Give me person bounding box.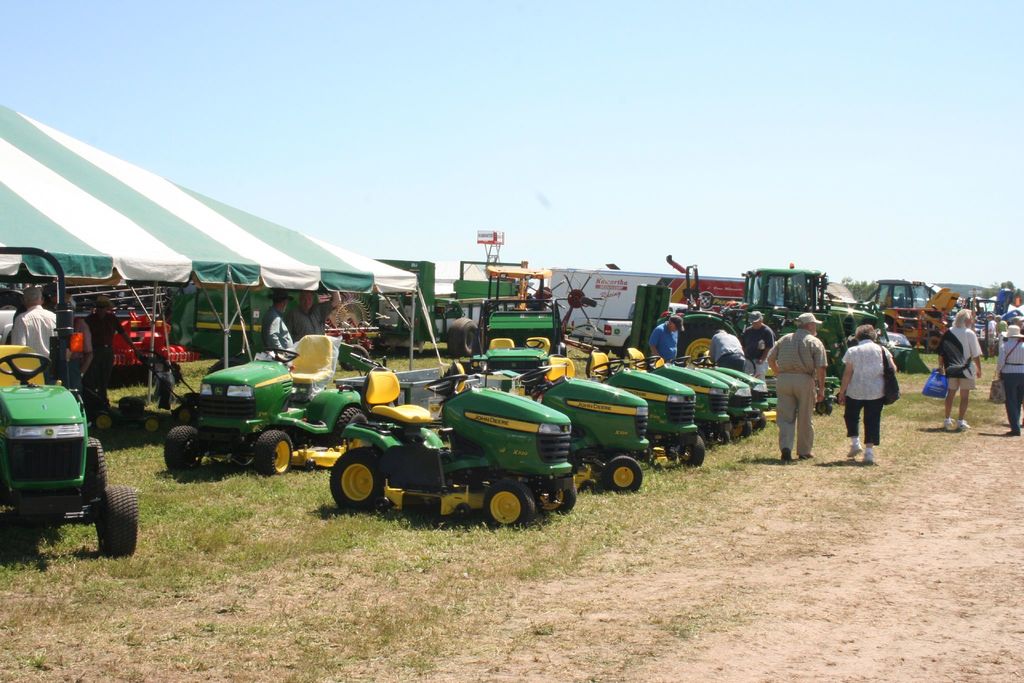
bbox=(783, 319, 842, 471).
